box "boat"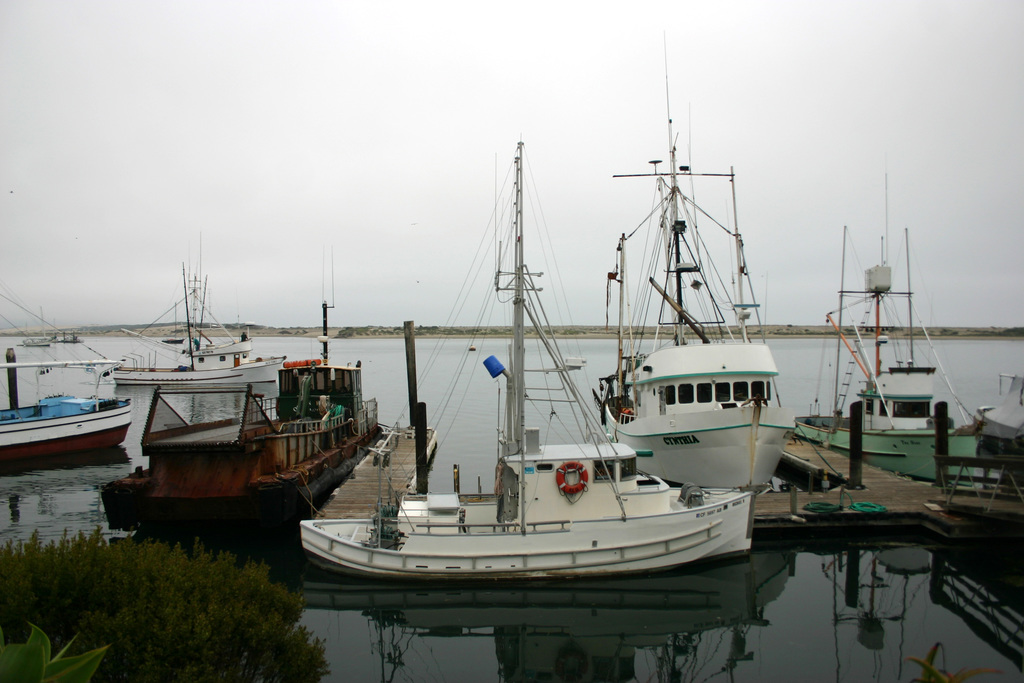
(x1=90, y1=273, x2=380, y2=539)
